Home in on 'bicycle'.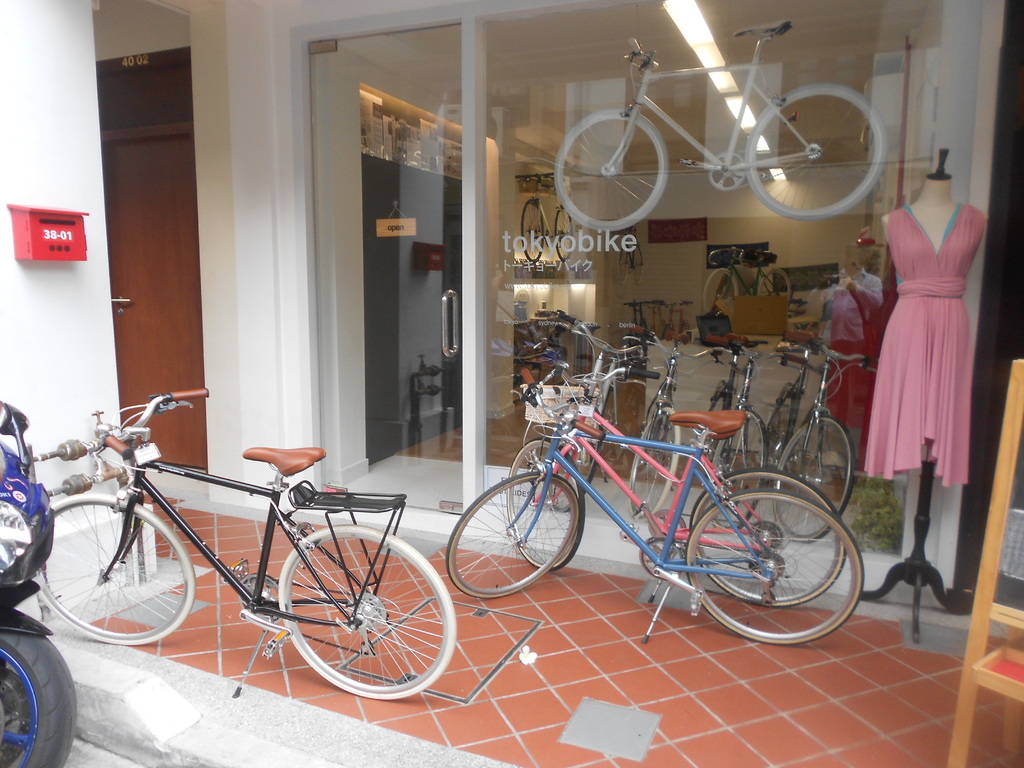
Homed in at [515, 172, 574, 262].
